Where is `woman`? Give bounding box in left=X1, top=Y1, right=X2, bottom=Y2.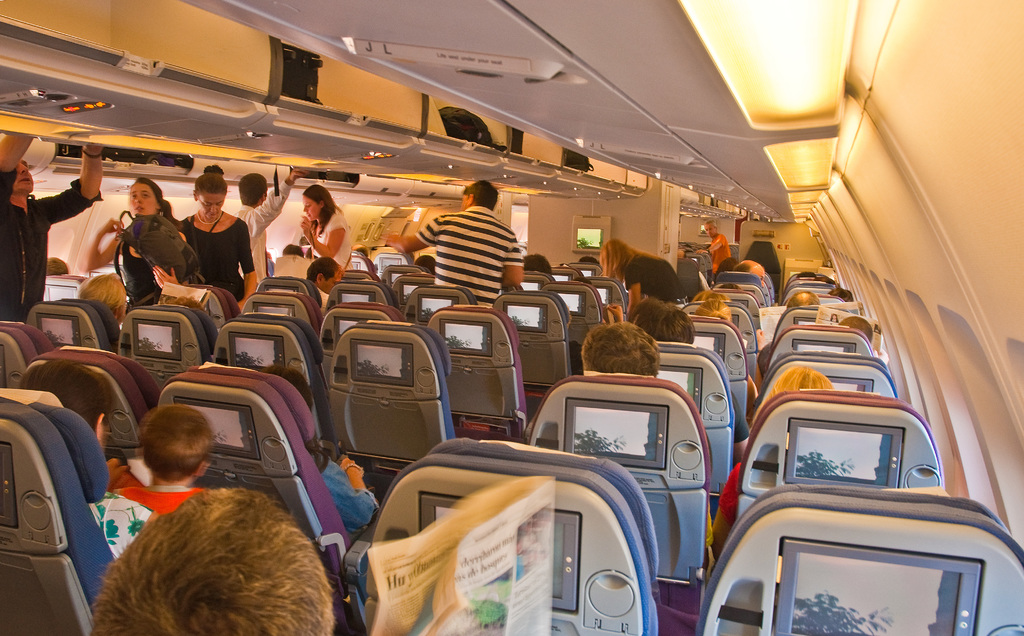
left=70, top=469, right=380, bottom=635.
